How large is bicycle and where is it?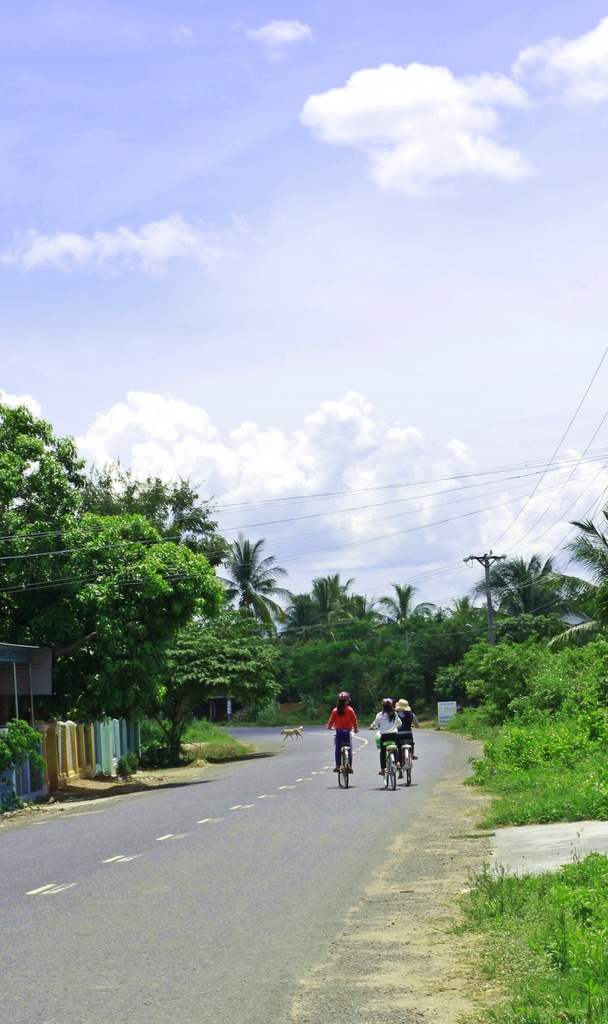
Bounding box: bbox=(334, 741, 351, 788).
